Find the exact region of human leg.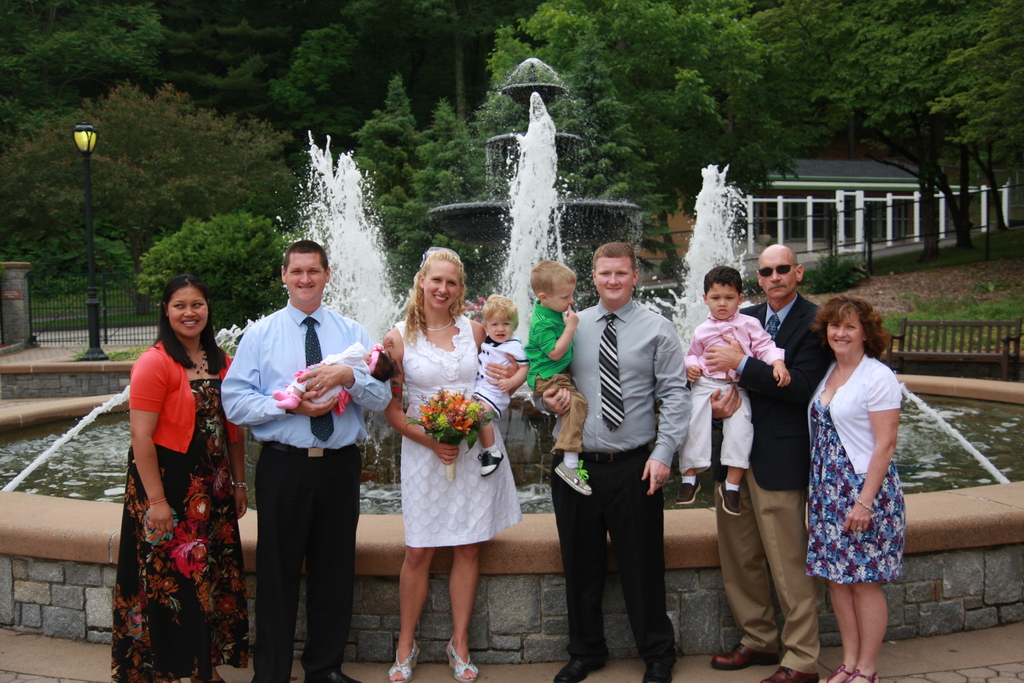
Exact region: box=[602, 445, 673, 682].
